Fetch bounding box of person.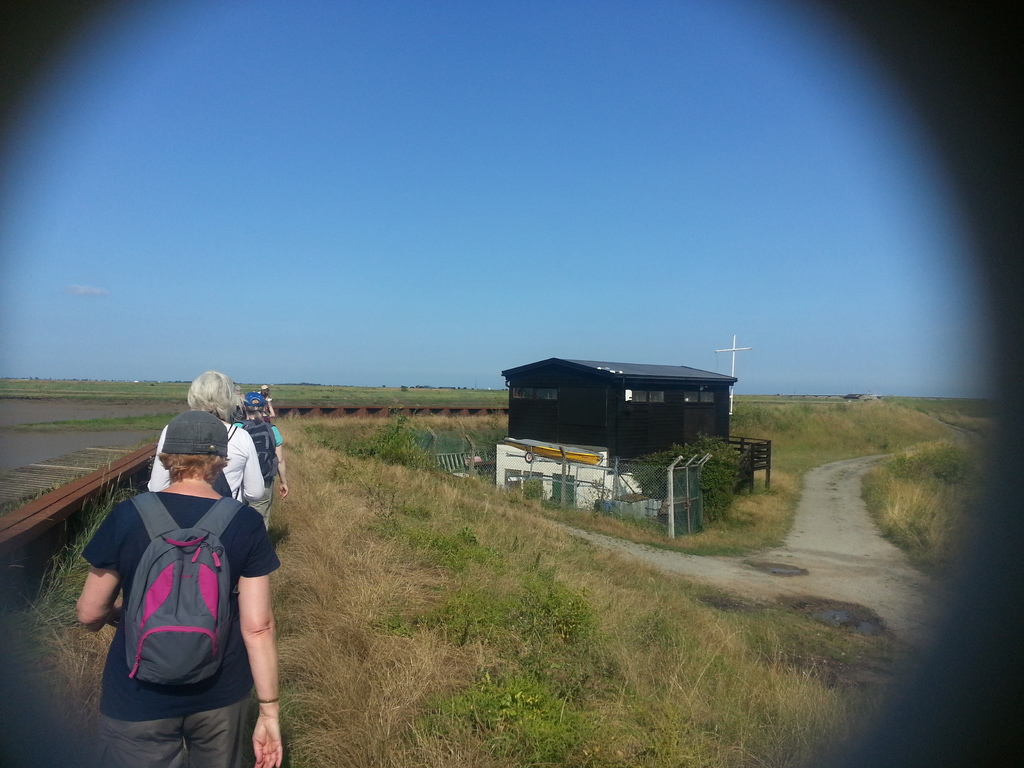
Bbox: Rect(100, 386, 271, 735).
